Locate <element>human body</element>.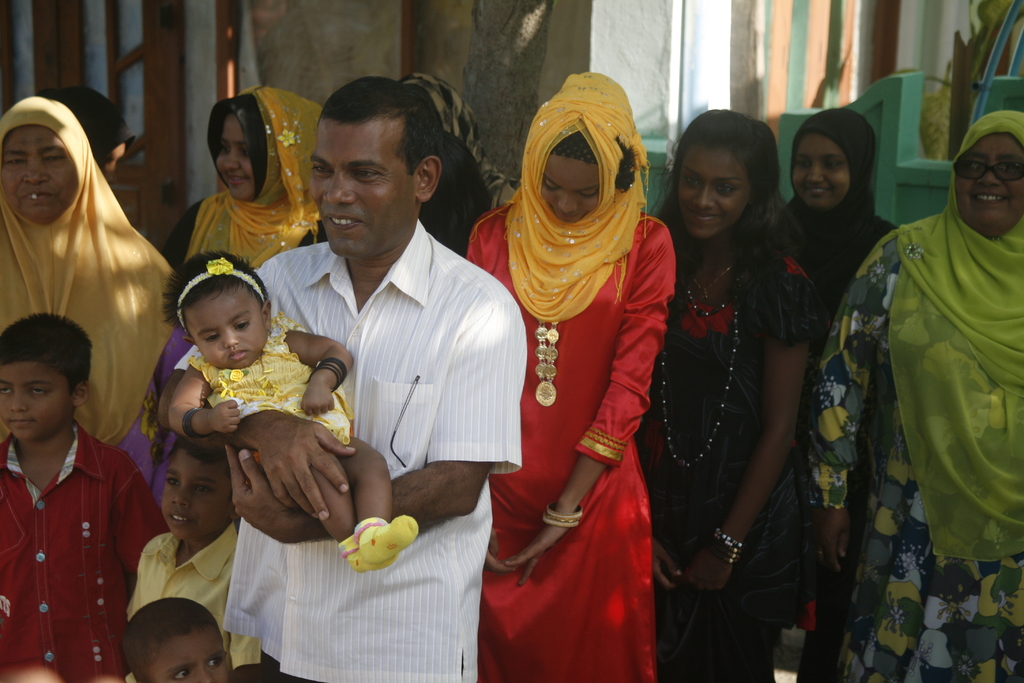
Bounding box: <box>770,104,908,682</box>.
